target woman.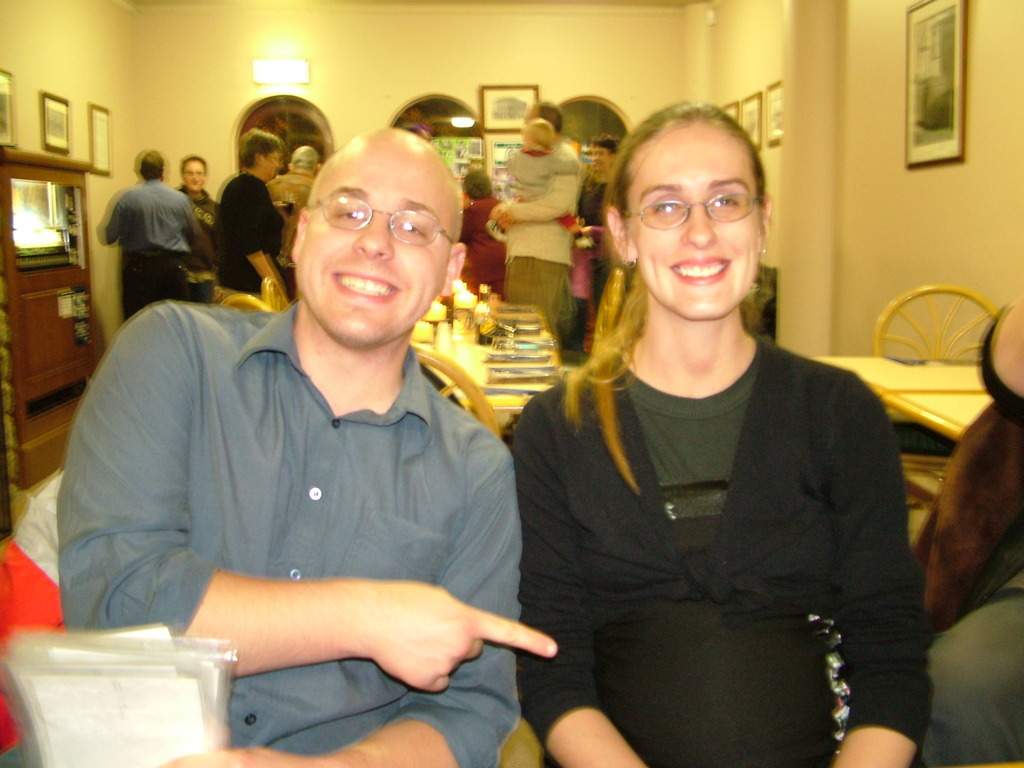
Target region: <region>572, 137, 625, 323</region>.
